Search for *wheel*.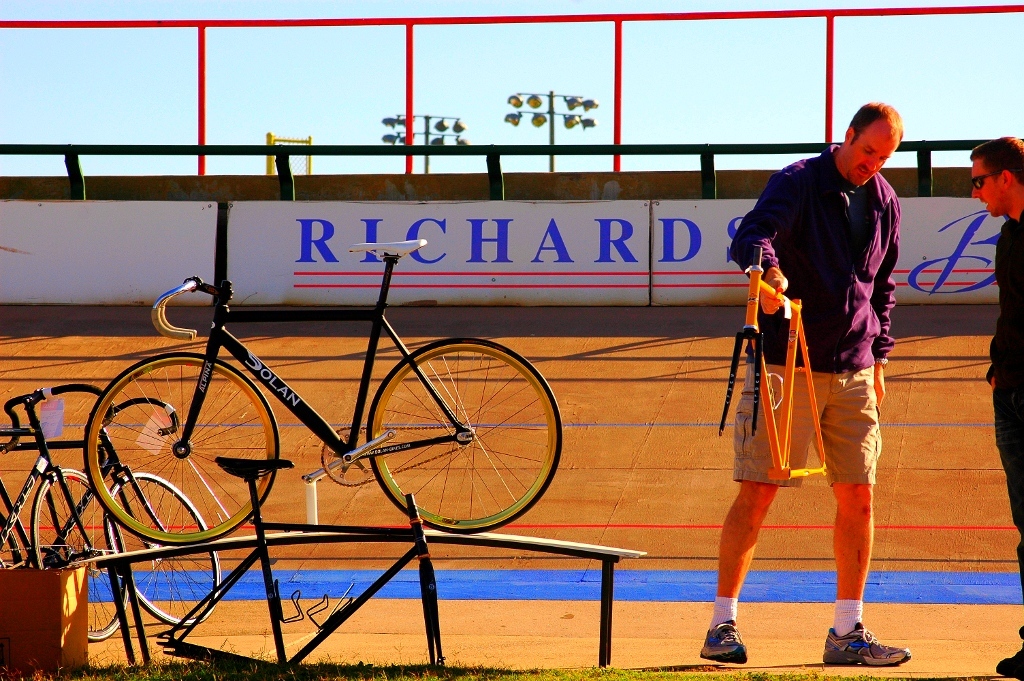
Found at locate(33, 470, 131, 643).
